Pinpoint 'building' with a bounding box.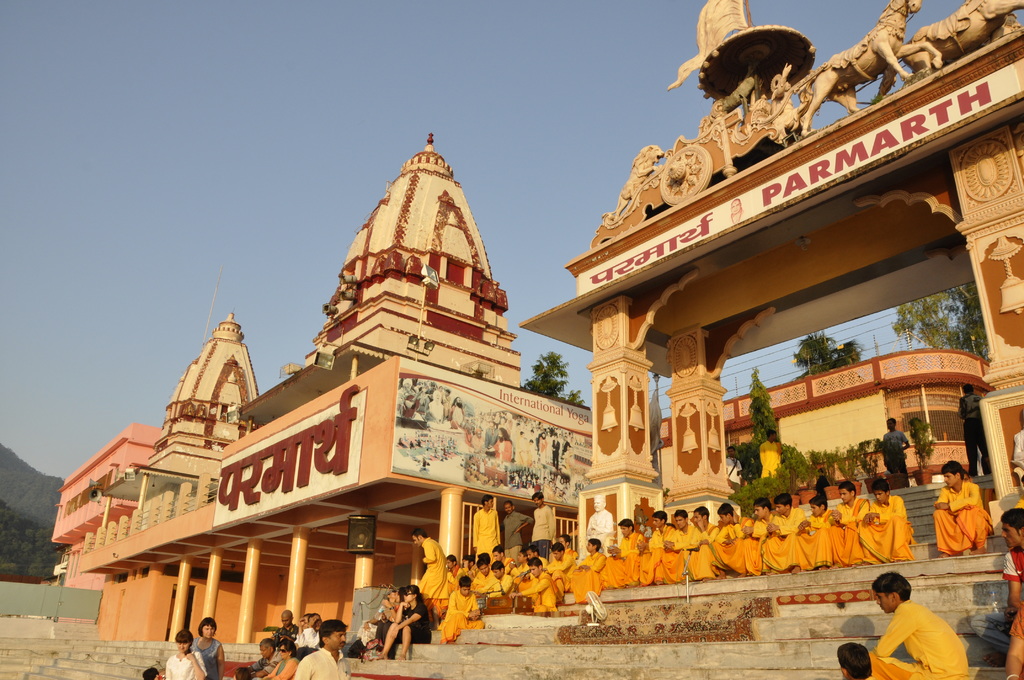
[left=659, top=356, right=990, bottom=487].
